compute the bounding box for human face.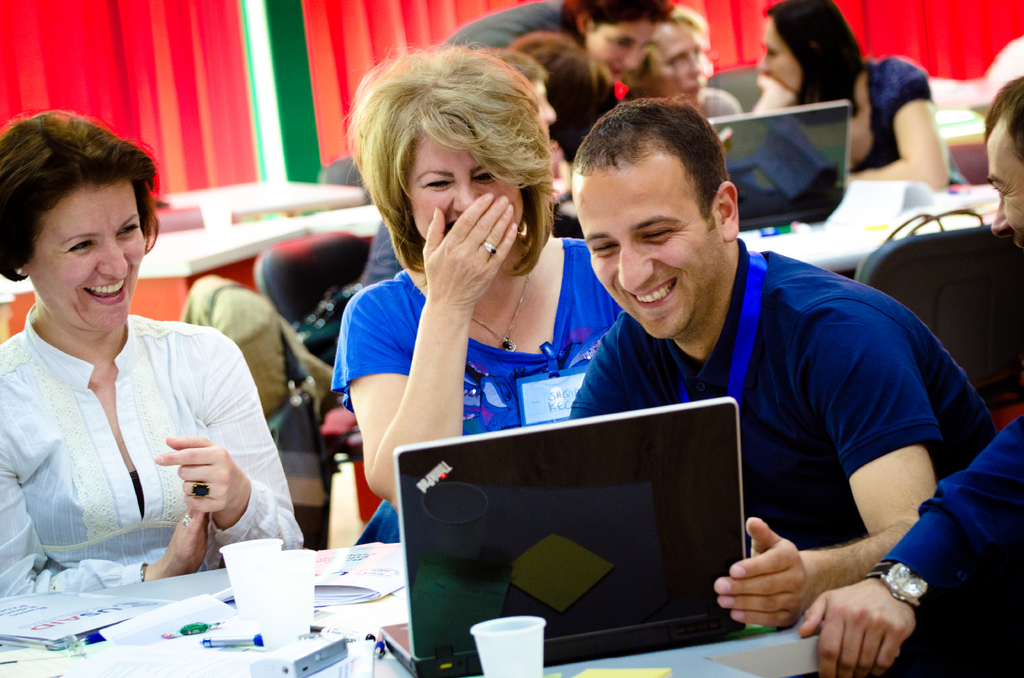
{"x1": 648, "y1": 23, "x2": 702, "y2": 107}.
